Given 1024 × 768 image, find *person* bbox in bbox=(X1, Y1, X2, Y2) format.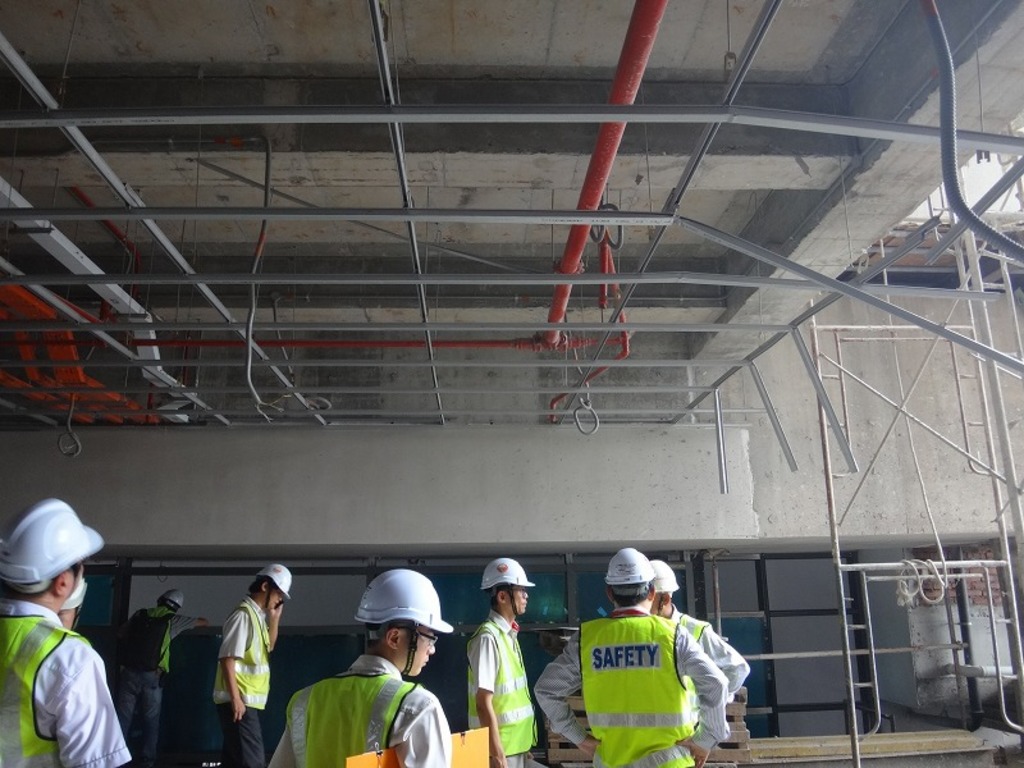
bbox=(111, 588, 209, 767).
